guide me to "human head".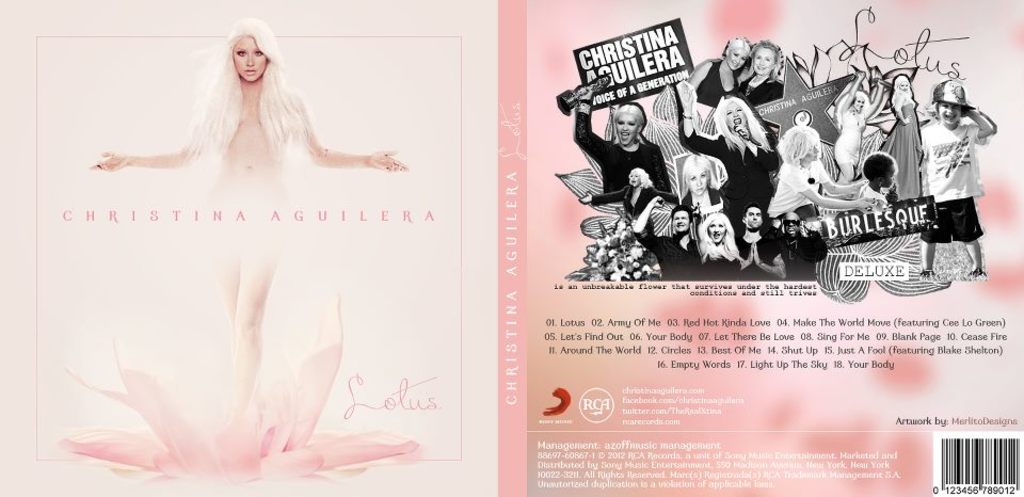
Guidance: x1=611 y1=103 x2=644 y2=144.
